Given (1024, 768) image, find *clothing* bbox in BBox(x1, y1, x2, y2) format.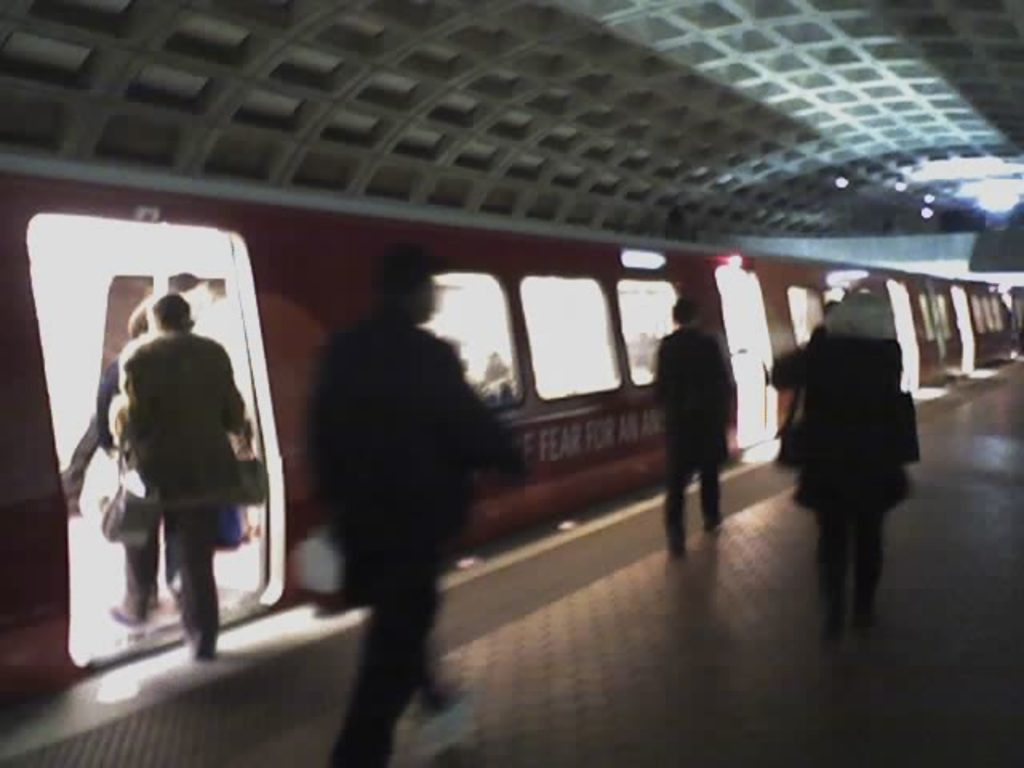
BBox(115, 328, 243, 648).
